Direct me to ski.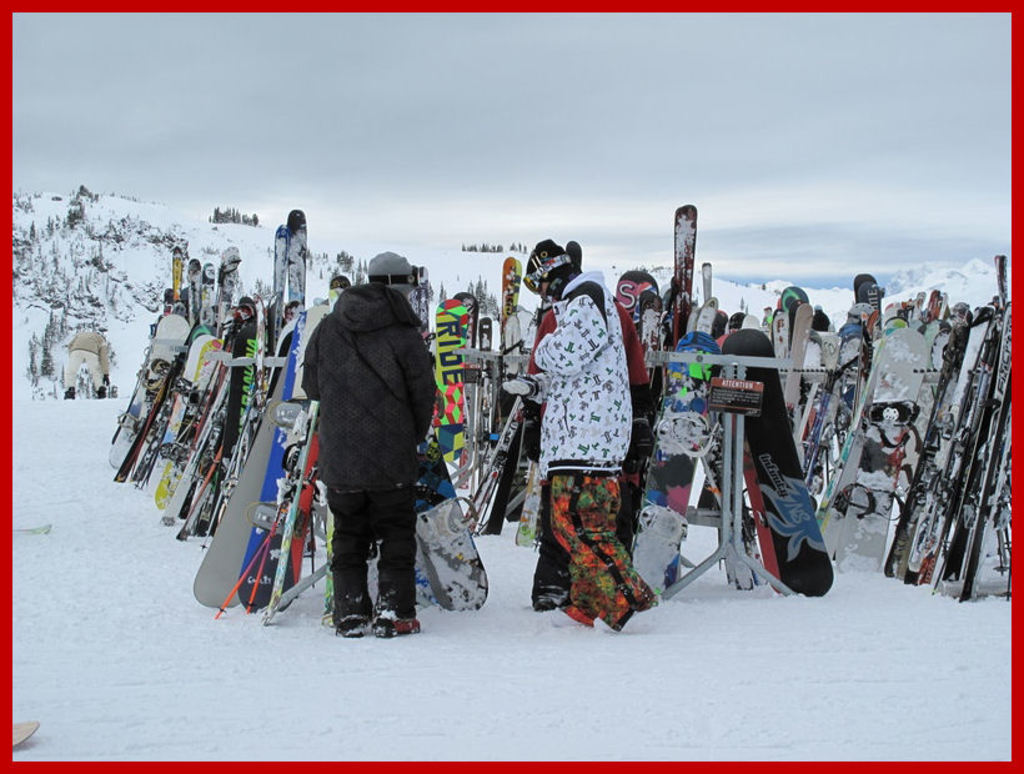
Direction: bbox(272, 222, 286, 298).
